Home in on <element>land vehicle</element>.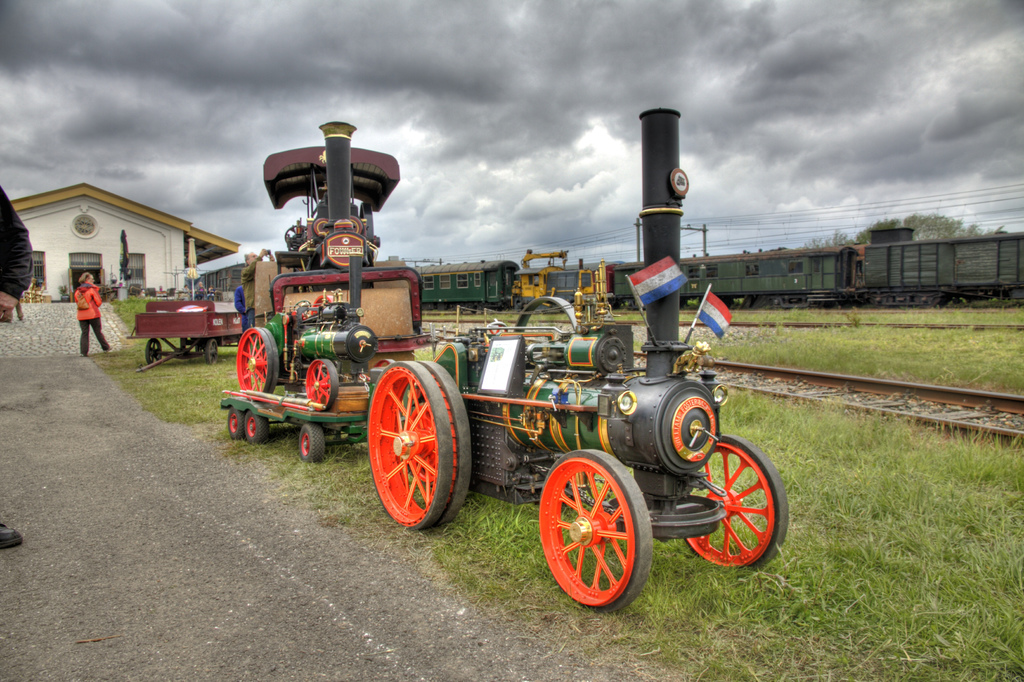
Homed in at BBox(362, 109, 789, 615).
